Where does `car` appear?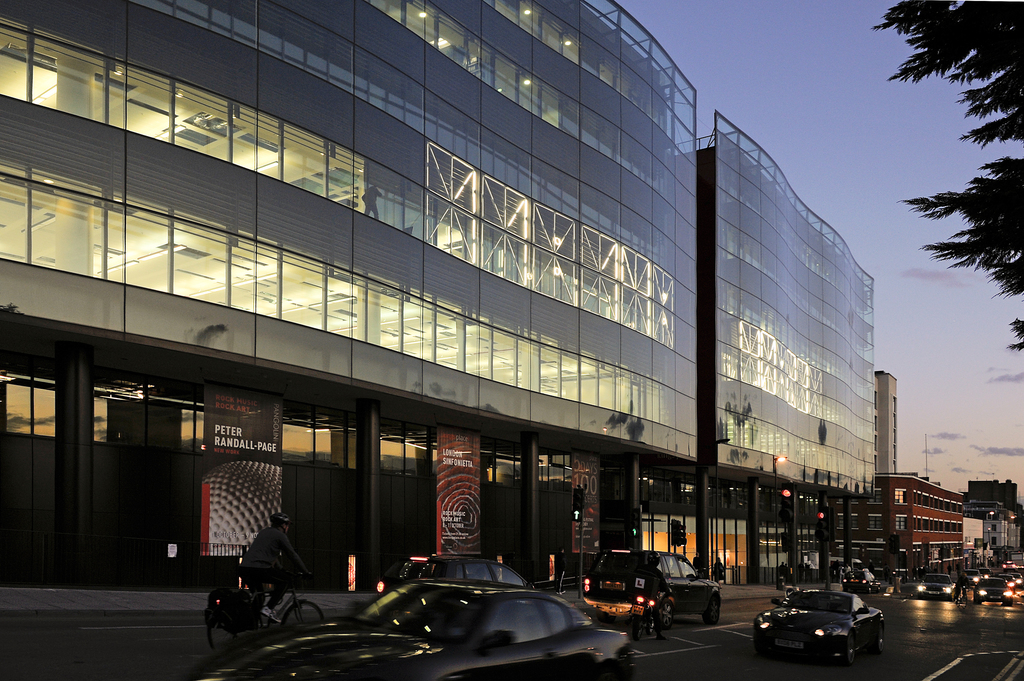
Appears at x1=1008 y1=573 x2=1023 y2=588.
